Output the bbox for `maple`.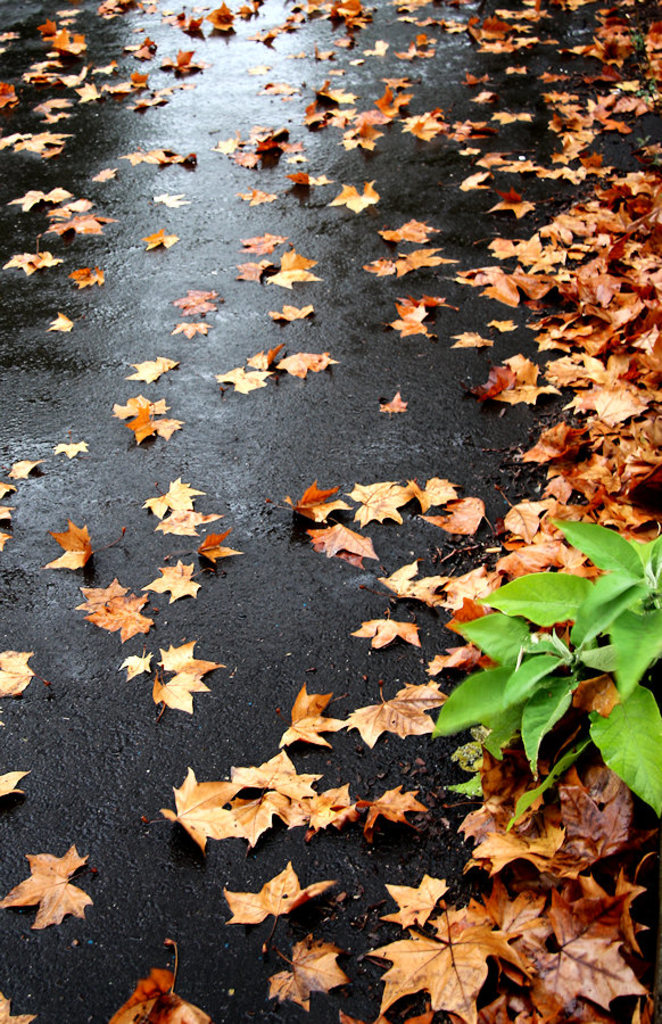
240,258,314,297.
